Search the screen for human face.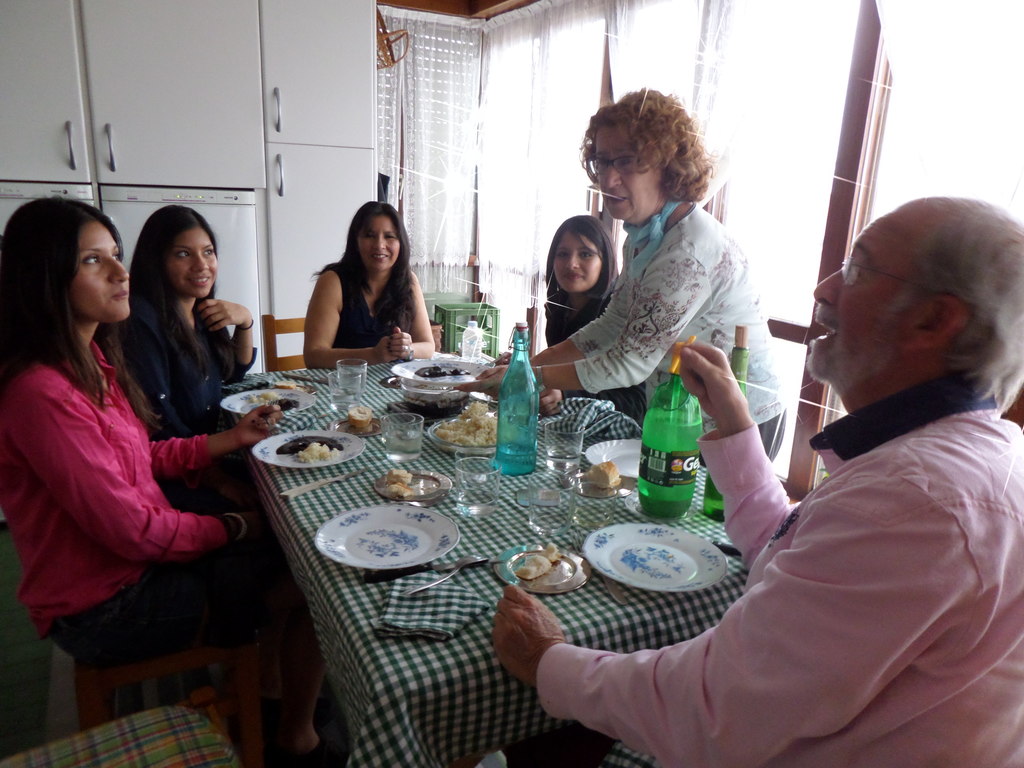
Found at x1=806, y1=213, x2=911, y2=373.
